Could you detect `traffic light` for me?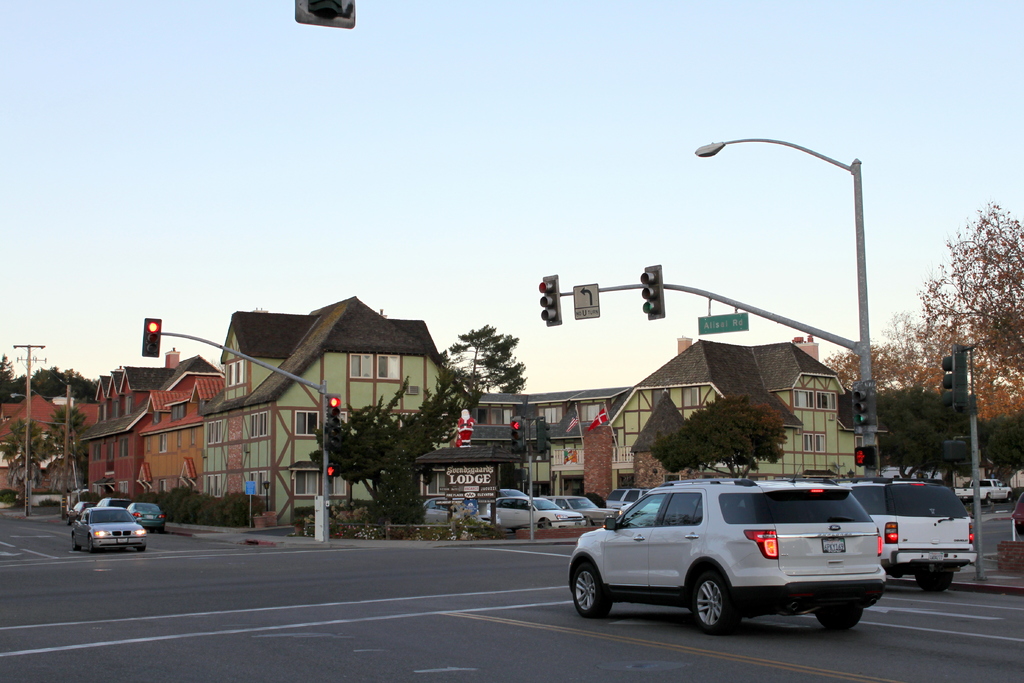
Detection result: <bbox>510, 419, 525, 452</bbox>.
